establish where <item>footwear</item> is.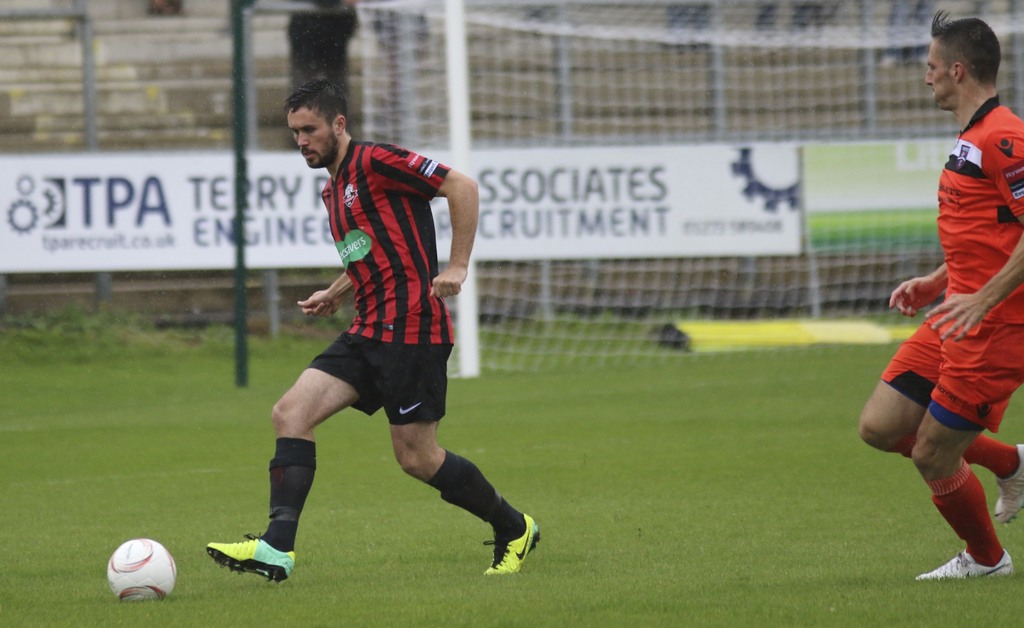
Established at x1=918 y1=546 x2=1012 y2=579.
